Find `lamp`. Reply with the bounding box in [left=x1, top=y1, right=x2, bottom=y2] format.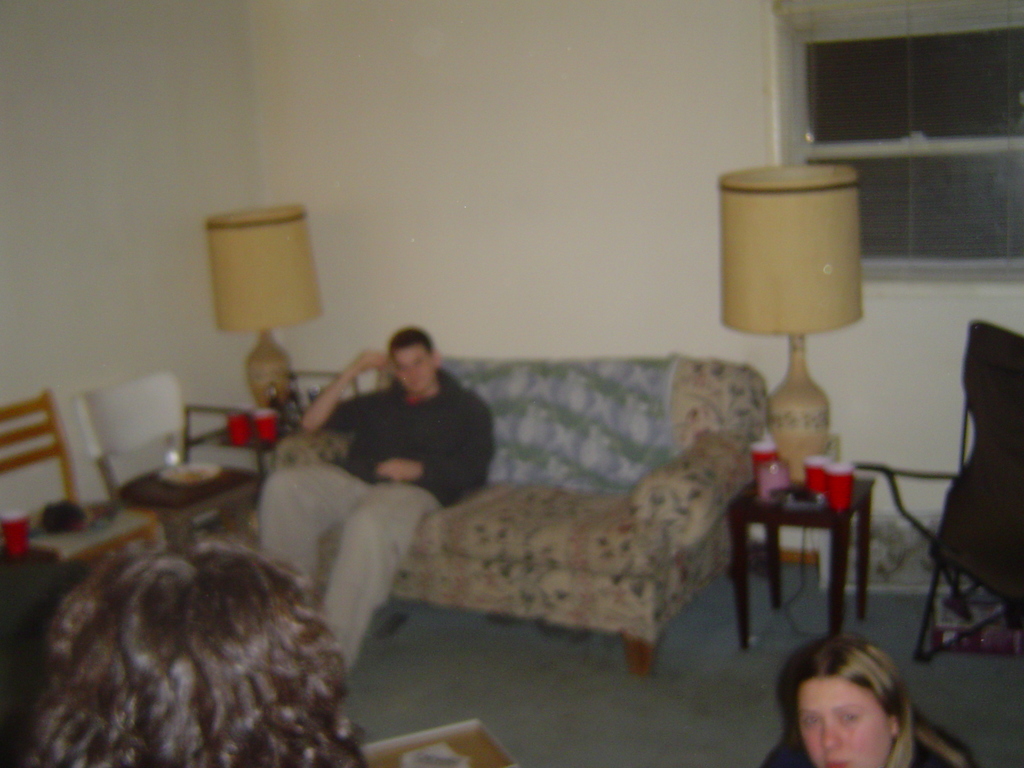
[left=205, top=202, right=322, bottom=419].
